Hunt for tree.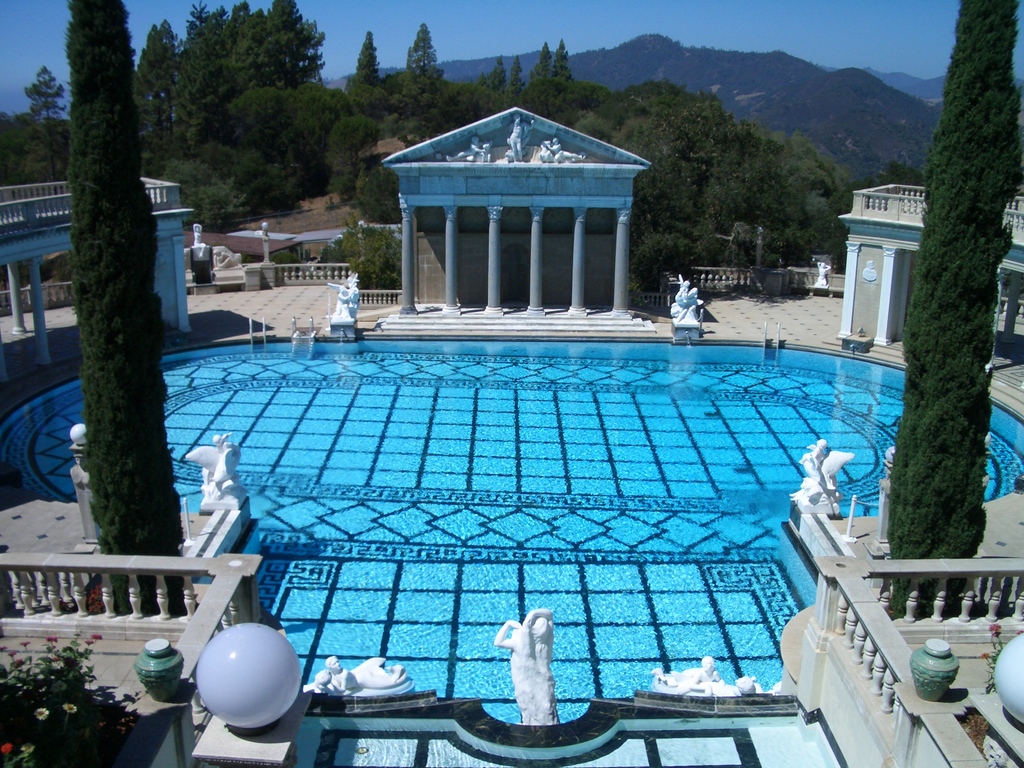
Hunted down at box=[12, 63, 83, 194].
